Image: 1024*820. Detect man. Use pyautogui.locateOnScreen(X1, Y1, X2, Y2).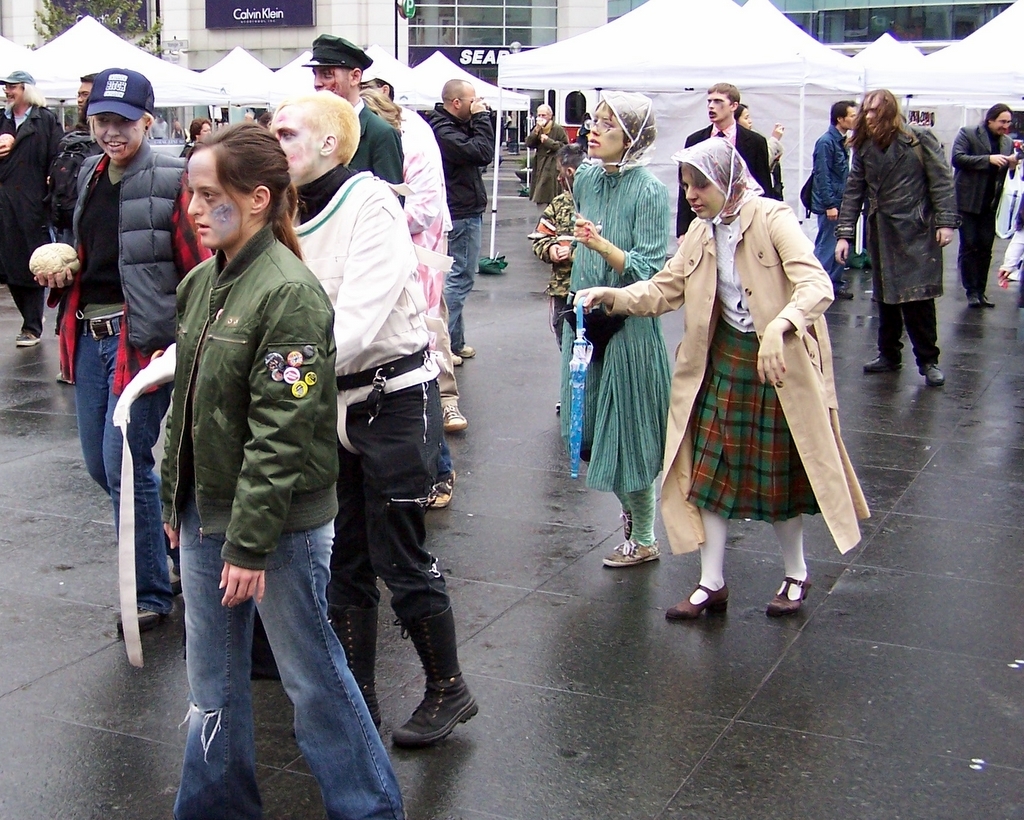
pyautogui.locateOnScreen(803, 93, 873, 294).
